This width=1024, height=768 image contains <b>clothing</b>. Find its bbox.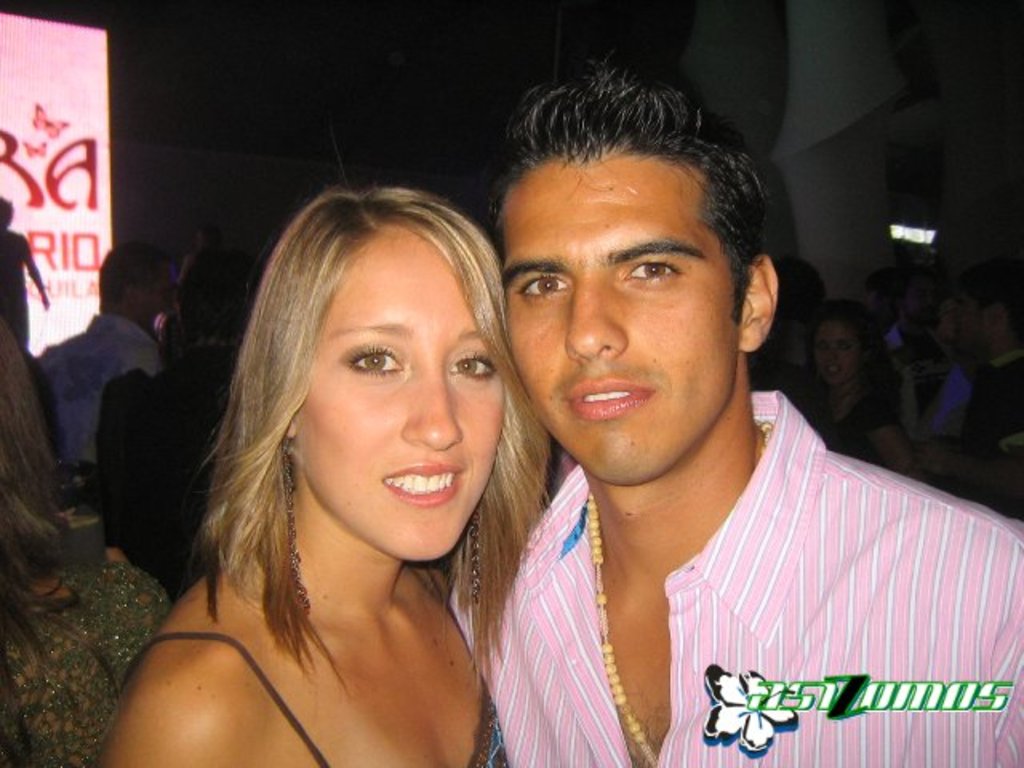
BBox(965, 344, 1022, 464).
